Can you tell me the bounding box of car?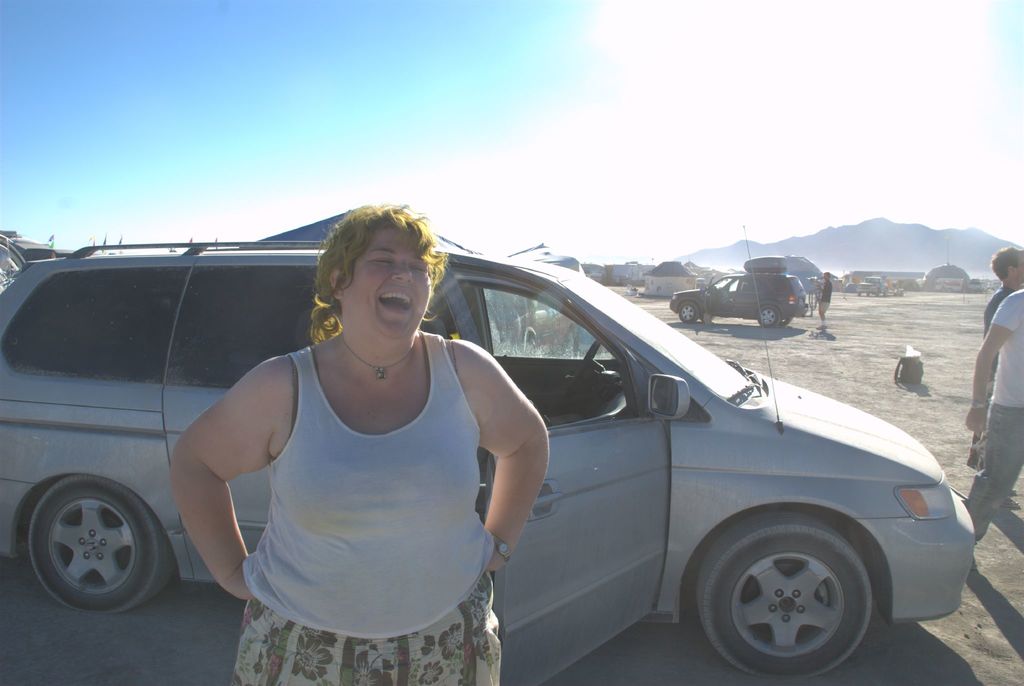
[127,225,963,662].
